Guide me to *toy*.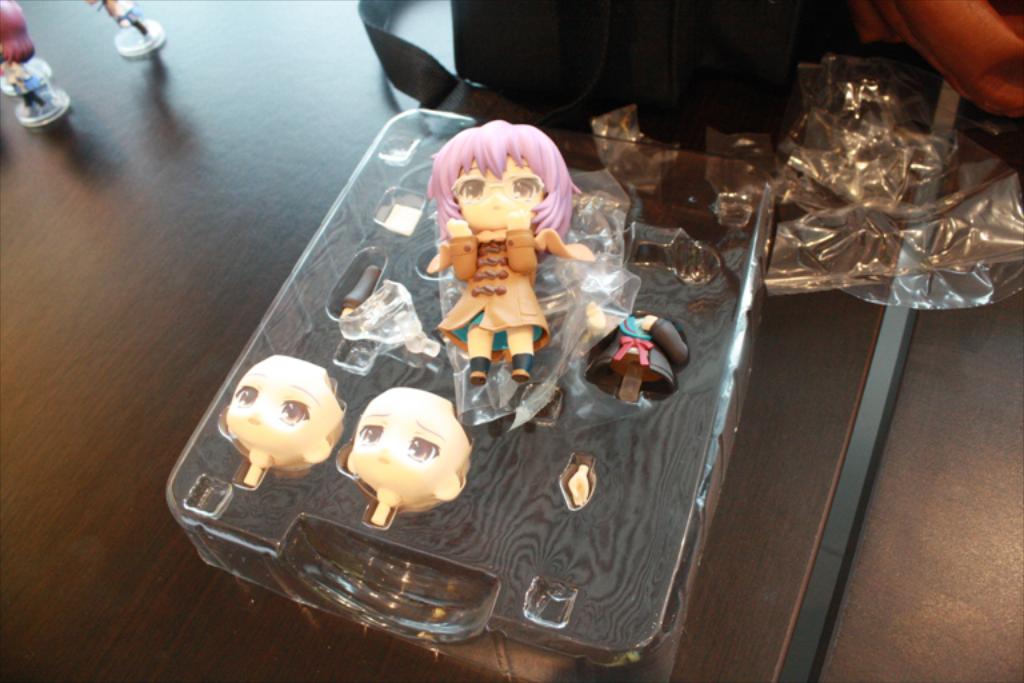
Guidance: 224/354/344/487.
